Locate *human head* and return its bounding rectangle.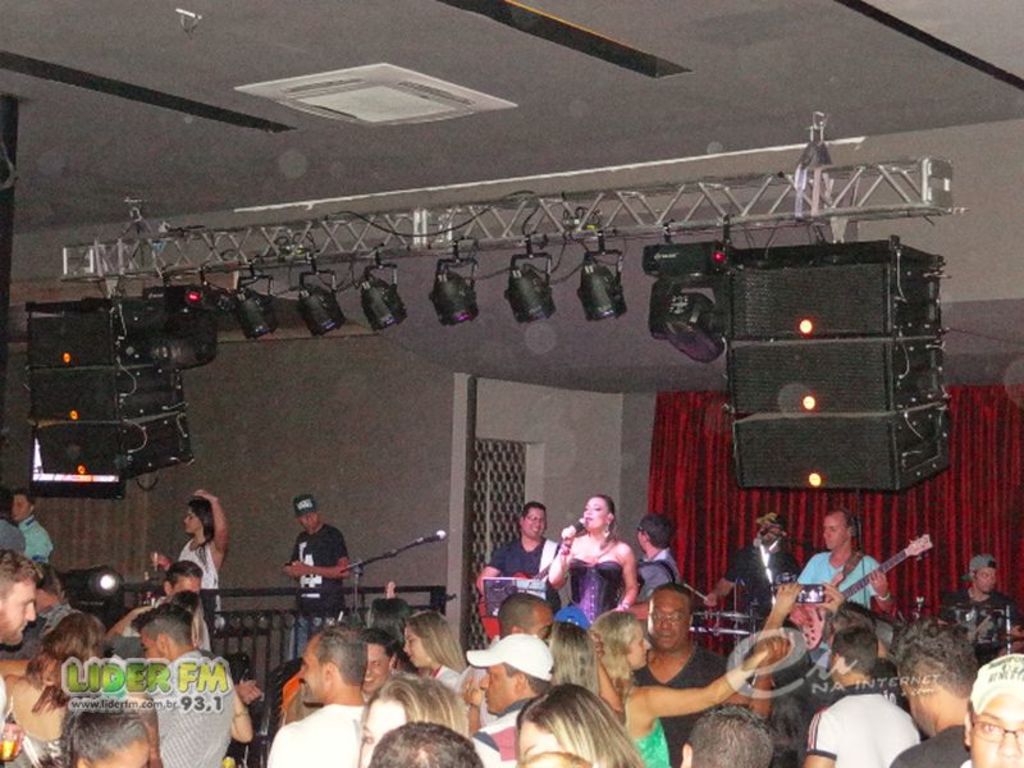
region(474, 632, 552, 714).
